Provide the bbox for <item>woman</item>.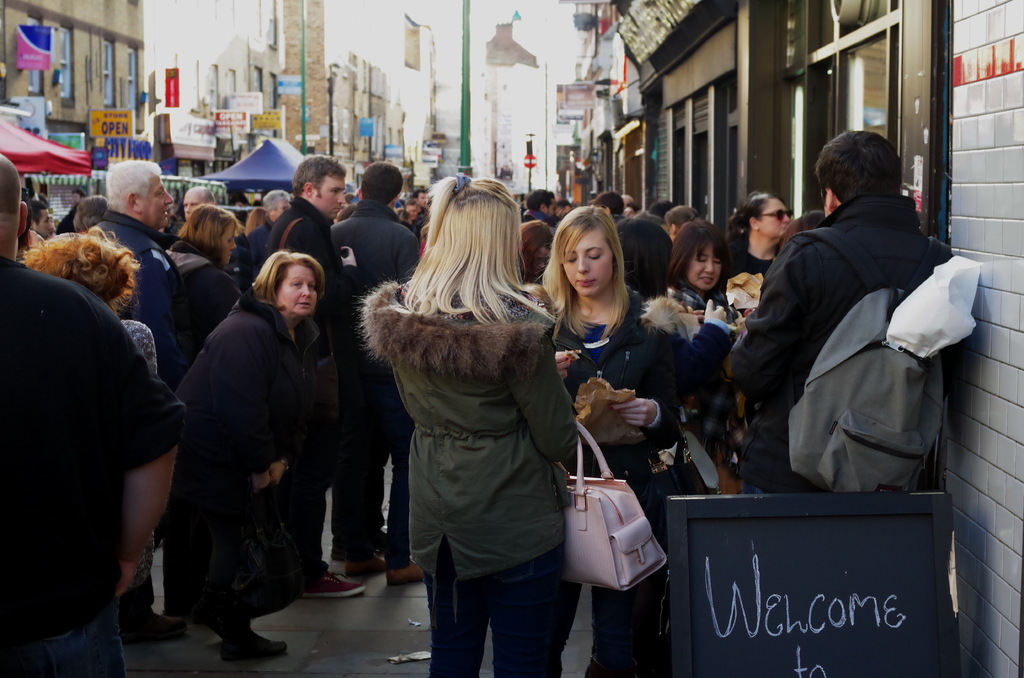
[left=536, top=198, right=698, bottom=670].
